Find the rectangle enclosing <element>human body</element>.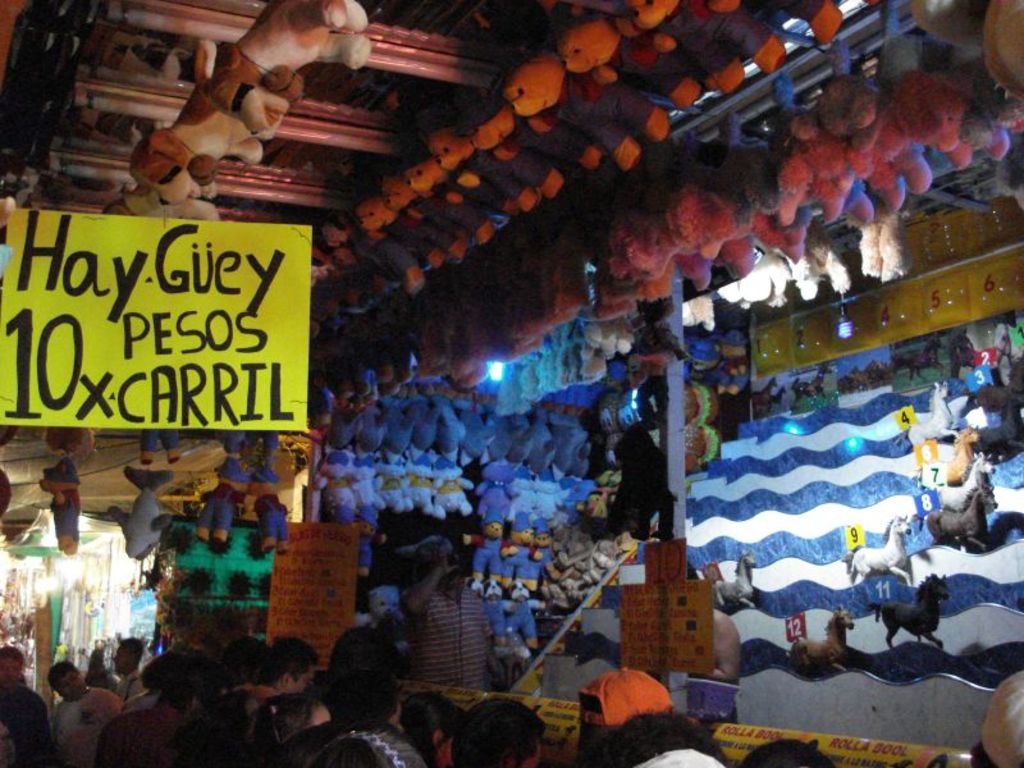
(x1=28, y1=666, x2=104, y2=758).
